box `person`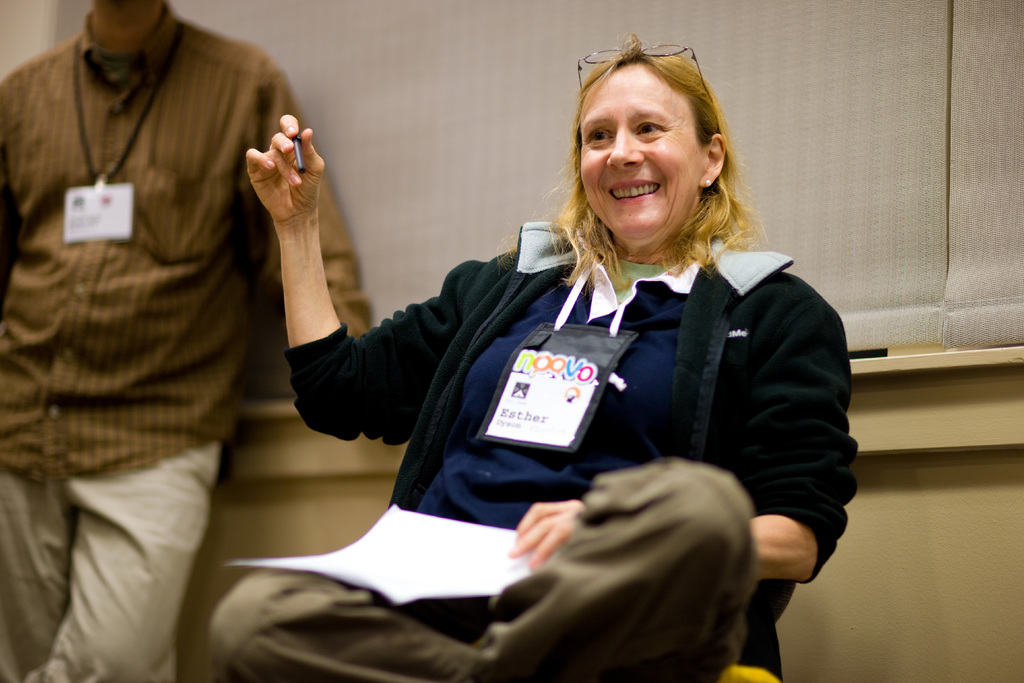
249,62,835,661
